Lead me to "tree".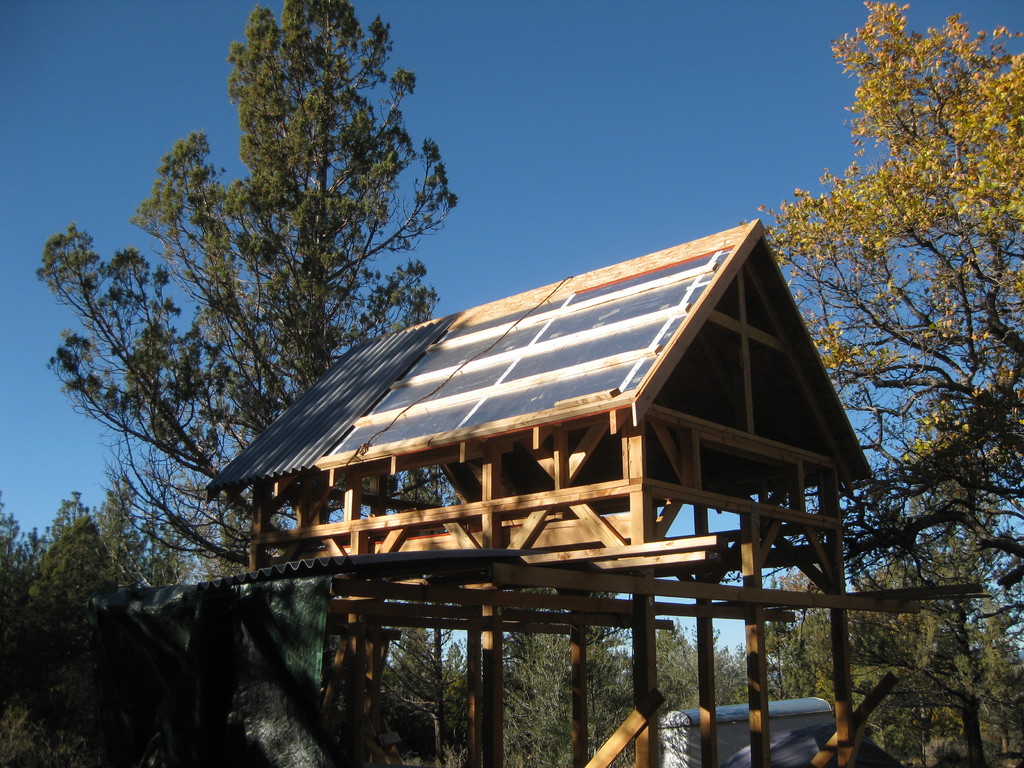
Lead to {"left": 721, "top": 513, "right": 1023, "bottom": 767}.
